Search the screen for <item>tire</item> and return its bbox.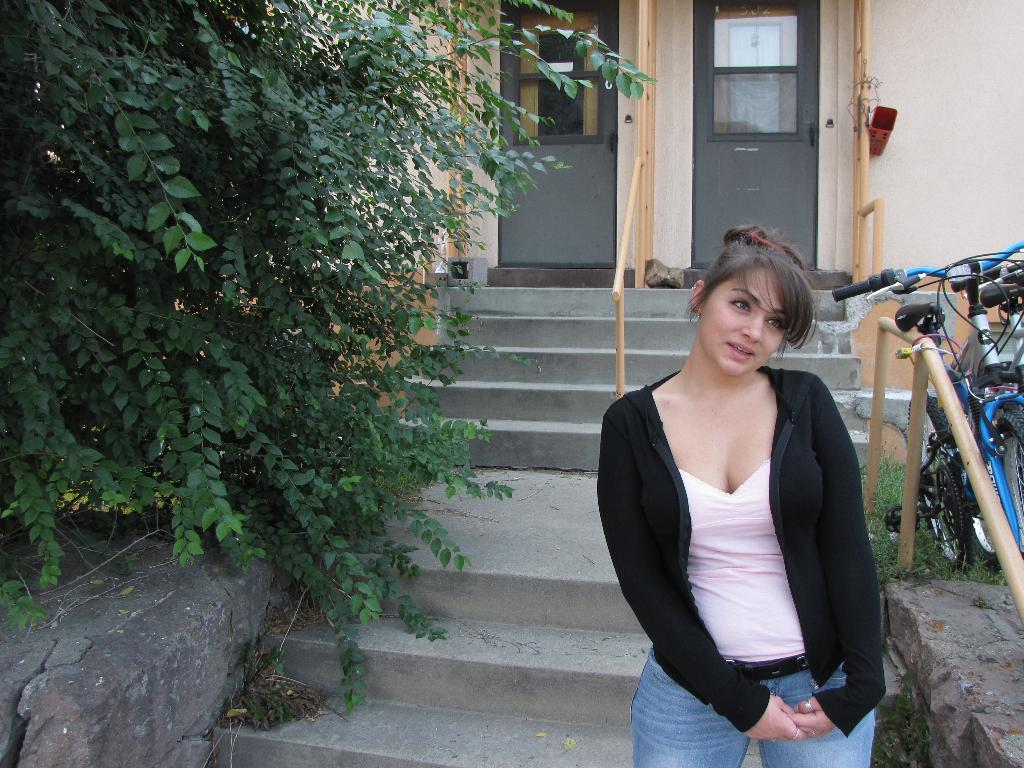
Found: Rect(905, 385, 977, 571).
